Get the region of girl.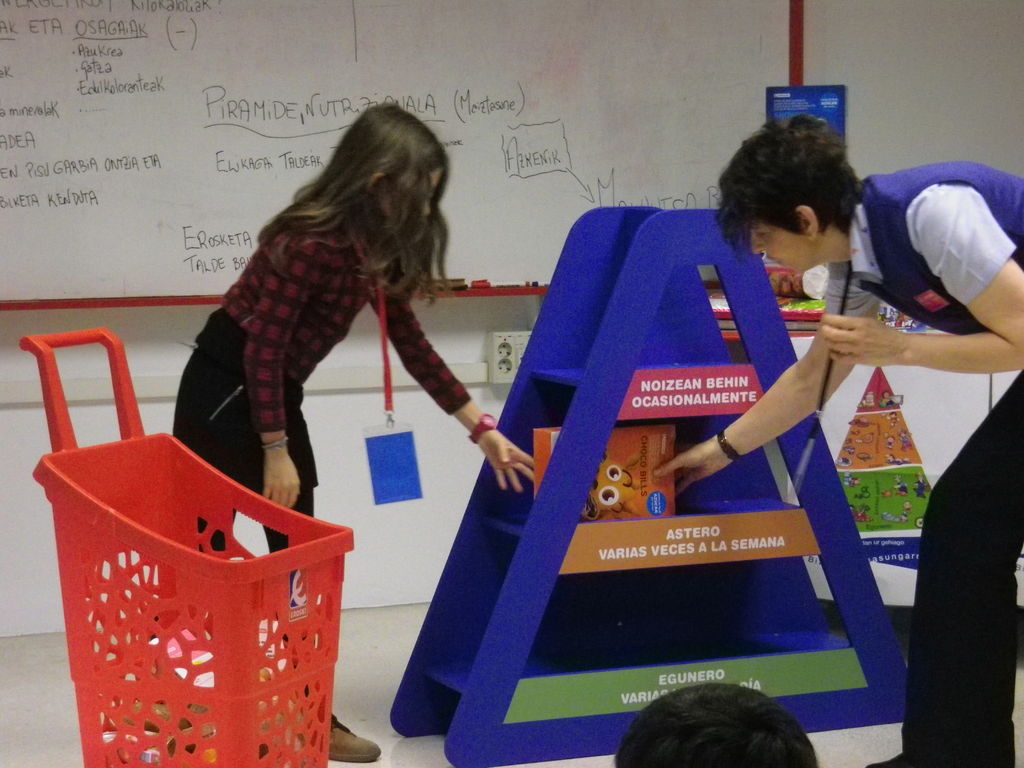
pyautogui.locateOnScreen(650, 114, 1023, 767).
